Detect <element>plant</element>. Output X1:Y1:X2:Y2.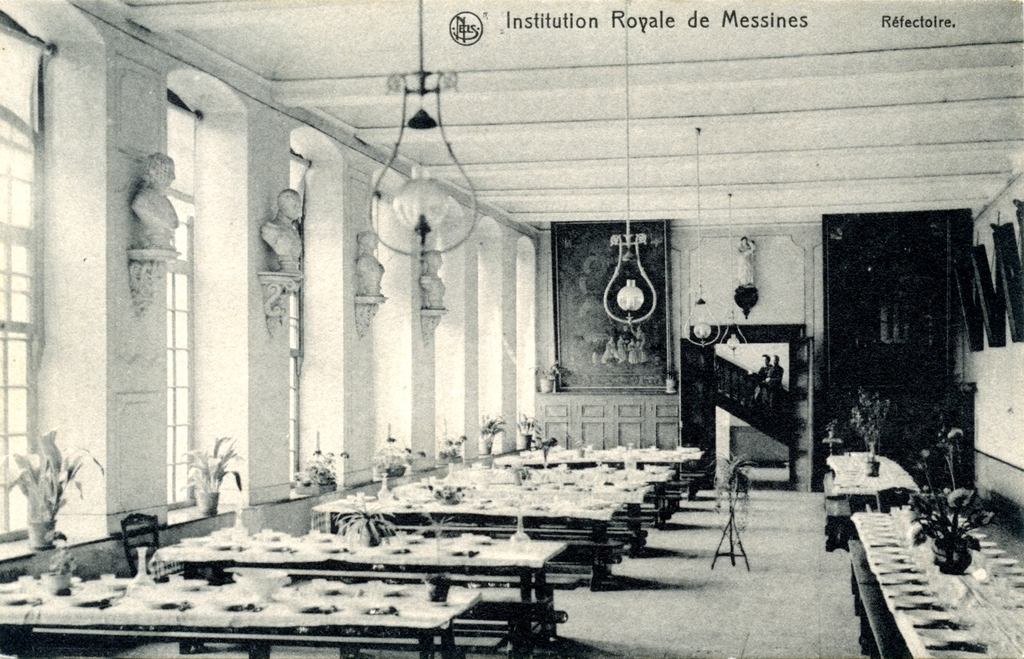
295:446:354:483.
